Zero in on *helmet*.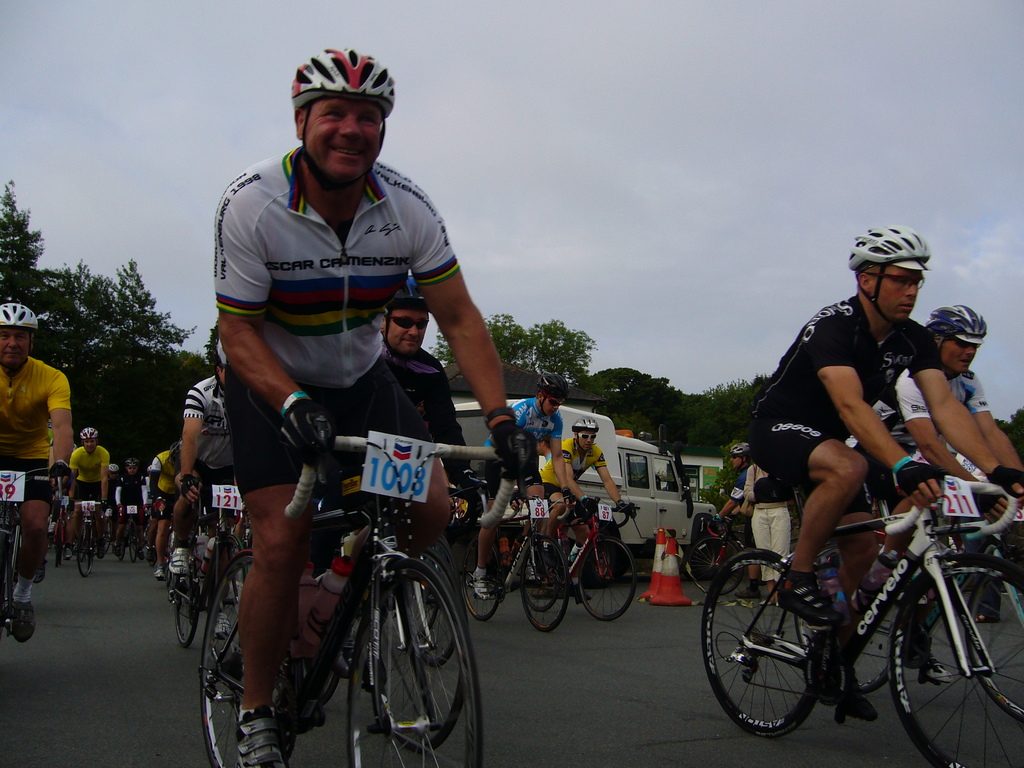
Zeroed in: box(108, 461, 118, 470).
